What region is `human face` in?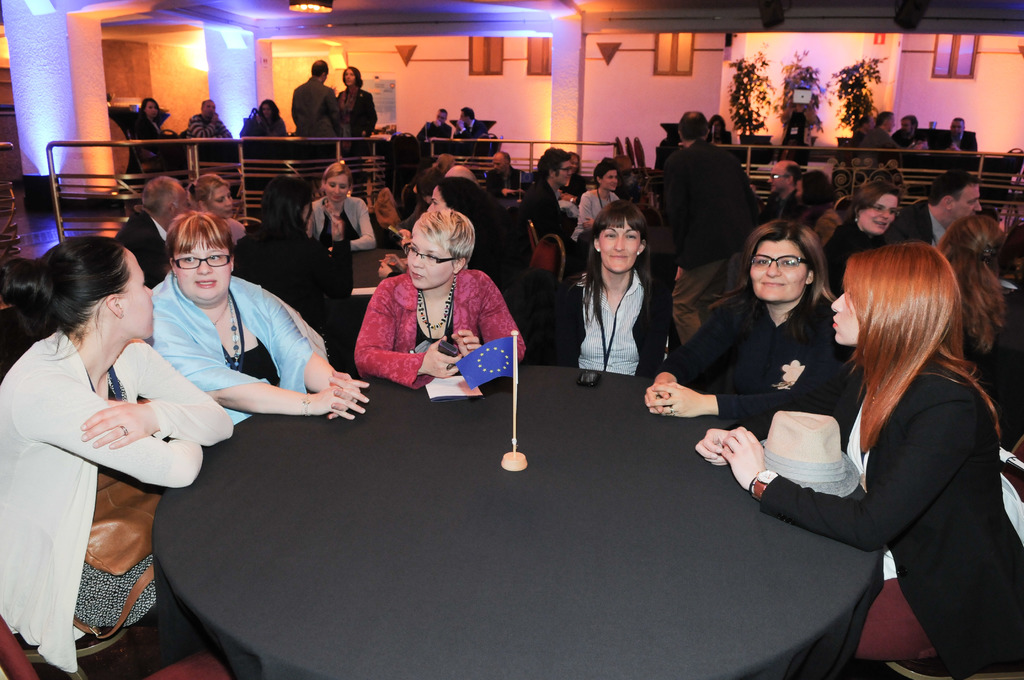
888 118 894 133.
